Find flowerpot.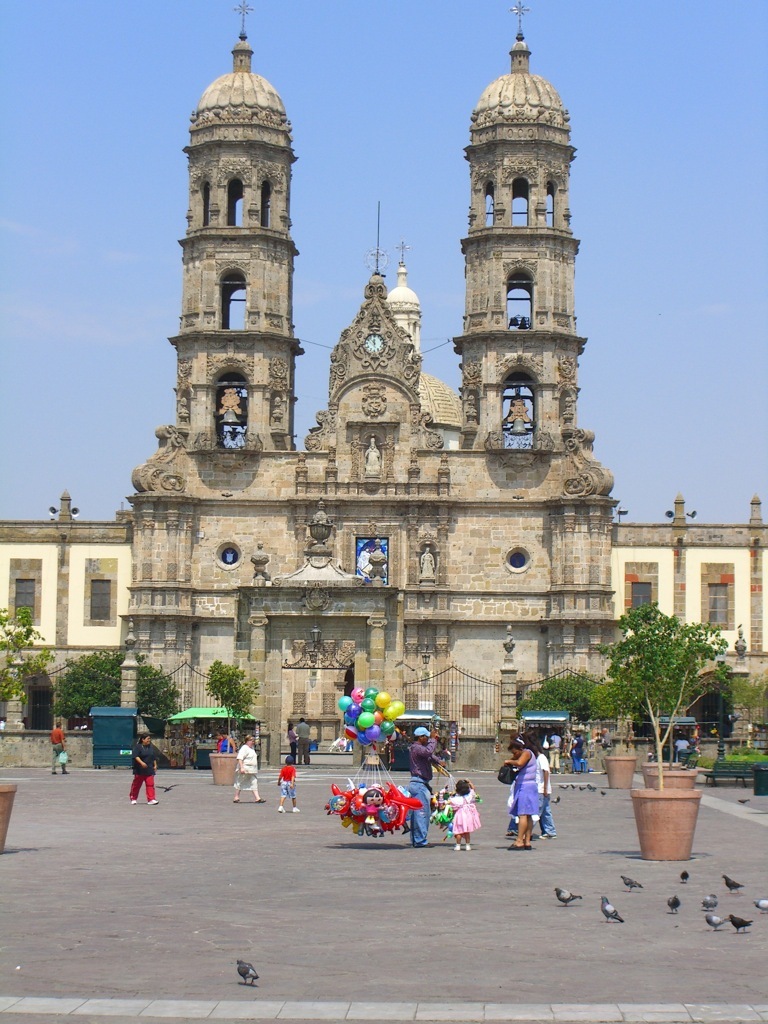
bbox=[600, 756, 637, 791].
